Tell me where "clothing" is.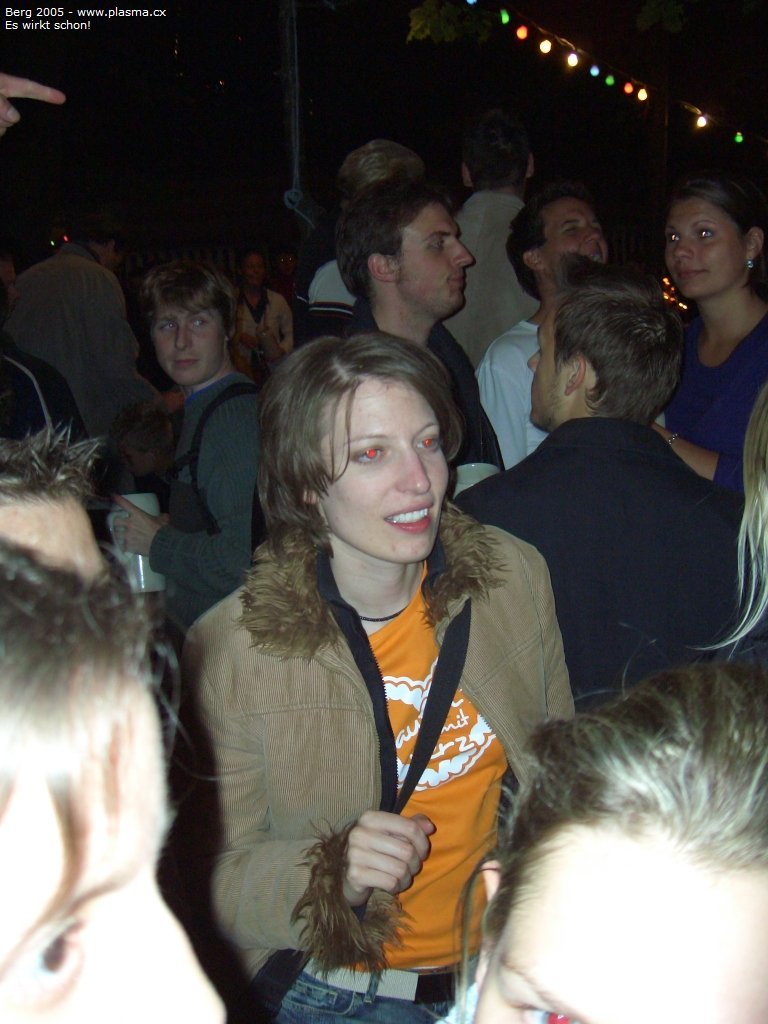
"clothing" is at box=[179, 497, 547, 1001].
